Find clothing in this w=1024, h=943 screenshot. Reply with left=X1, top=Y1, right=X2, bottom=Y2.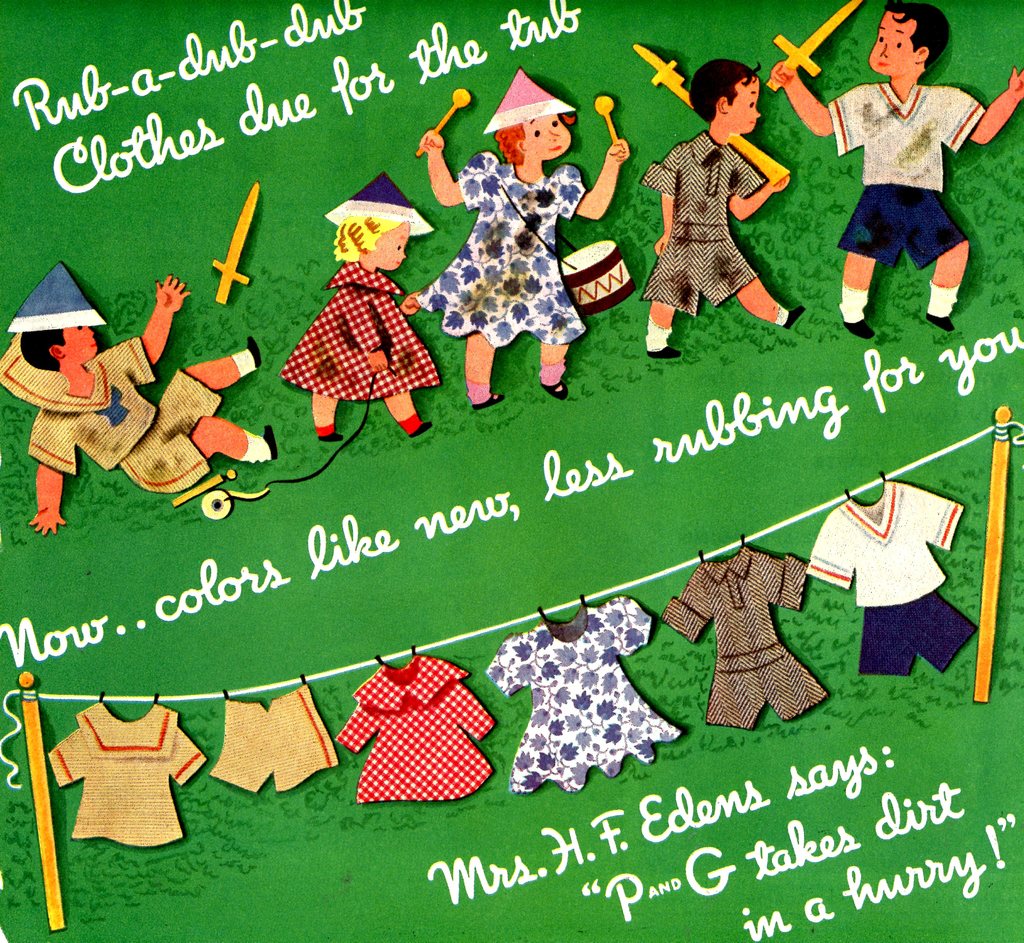
left=0, top=336, right=227, bottom=497.
